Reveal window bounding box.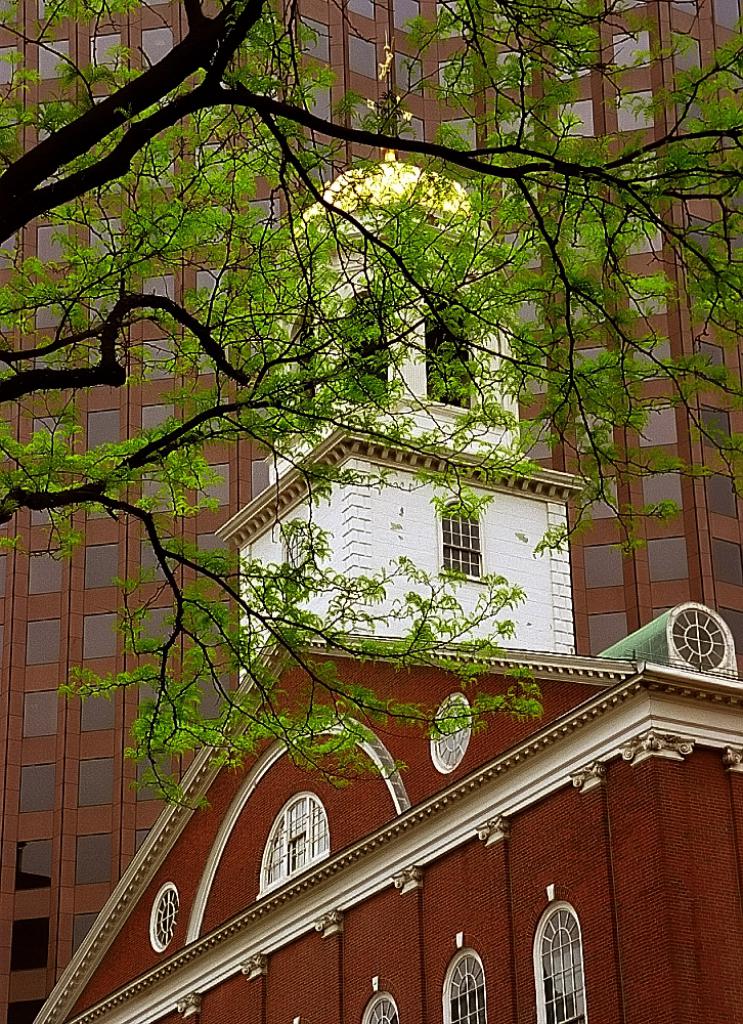
Revealed: (x1=17, y1=688, x2=61, y2=745).
